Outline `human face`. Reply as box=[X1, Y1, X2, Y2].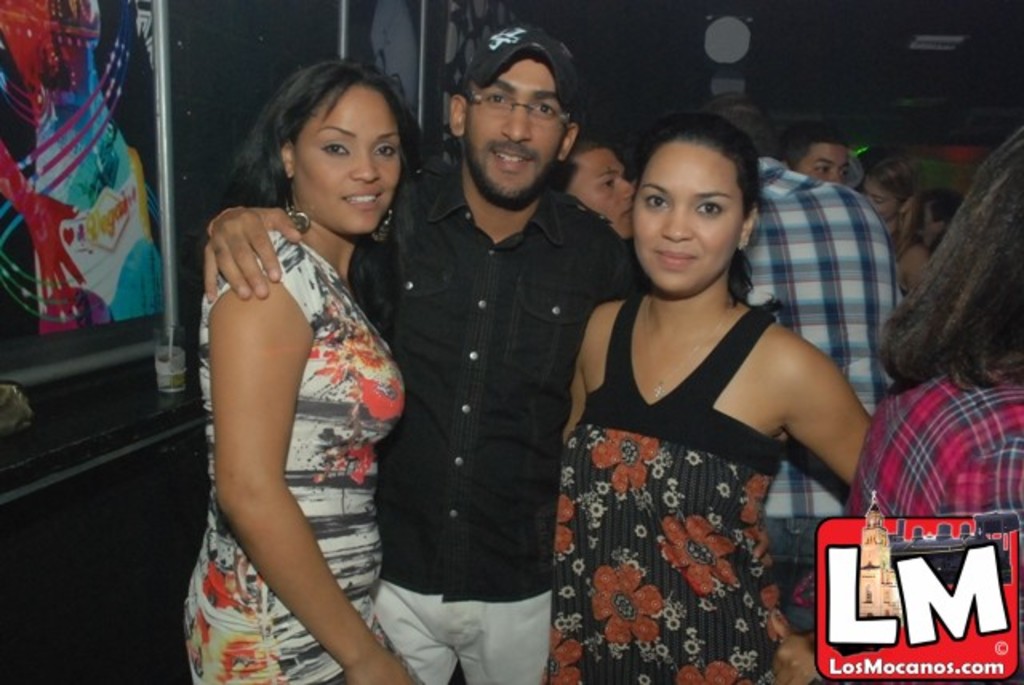
box=[294, 82, 392, 227].
